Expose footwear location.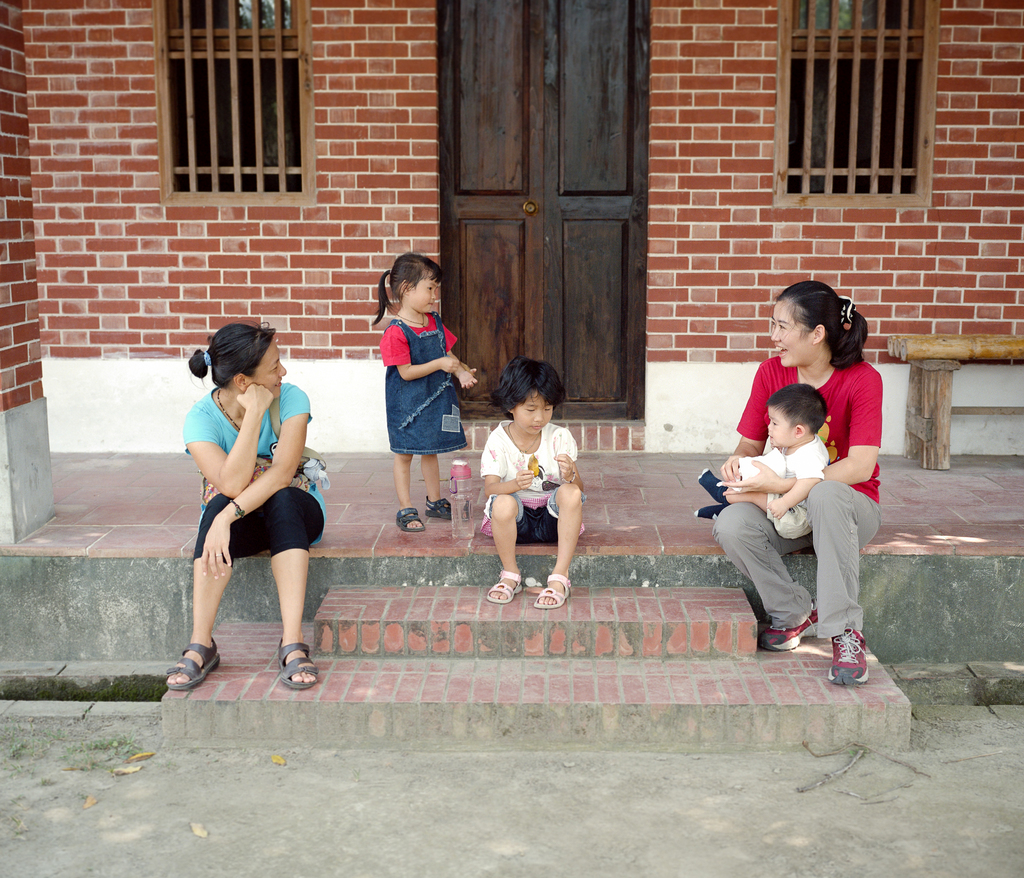
Exposed at {"x1": 759, "y1": 596, "x2": 820, "y2": 647}.
